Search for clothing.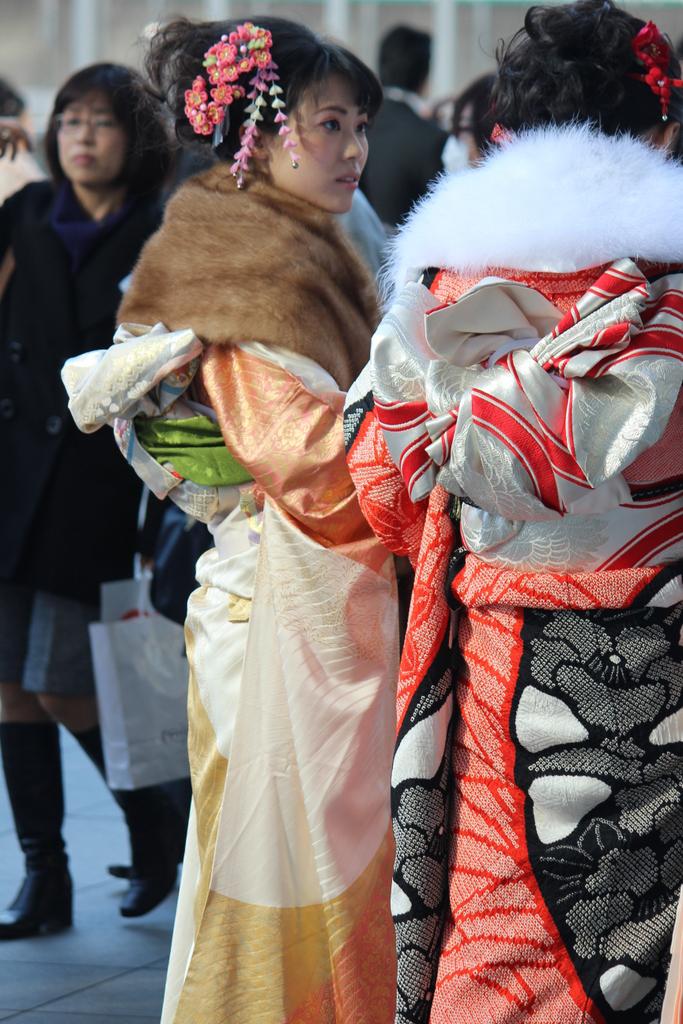
Found at [361,88,450,235].
